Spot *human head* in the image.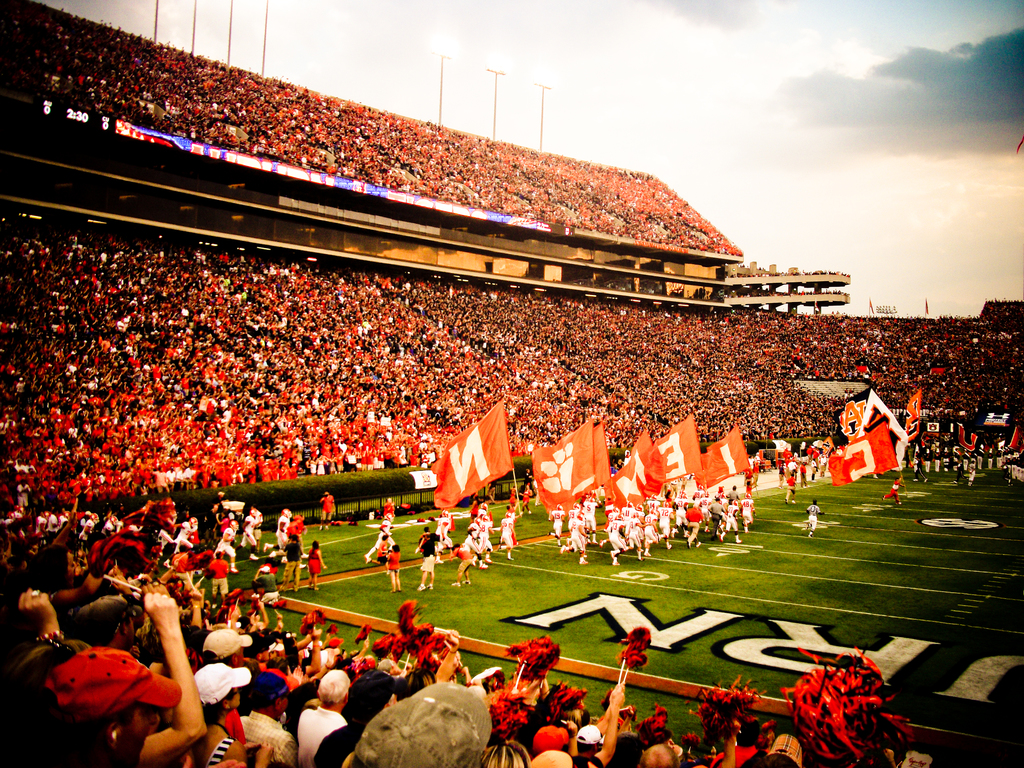
*human head* found at l=810, t=492, r=822, b=499.
